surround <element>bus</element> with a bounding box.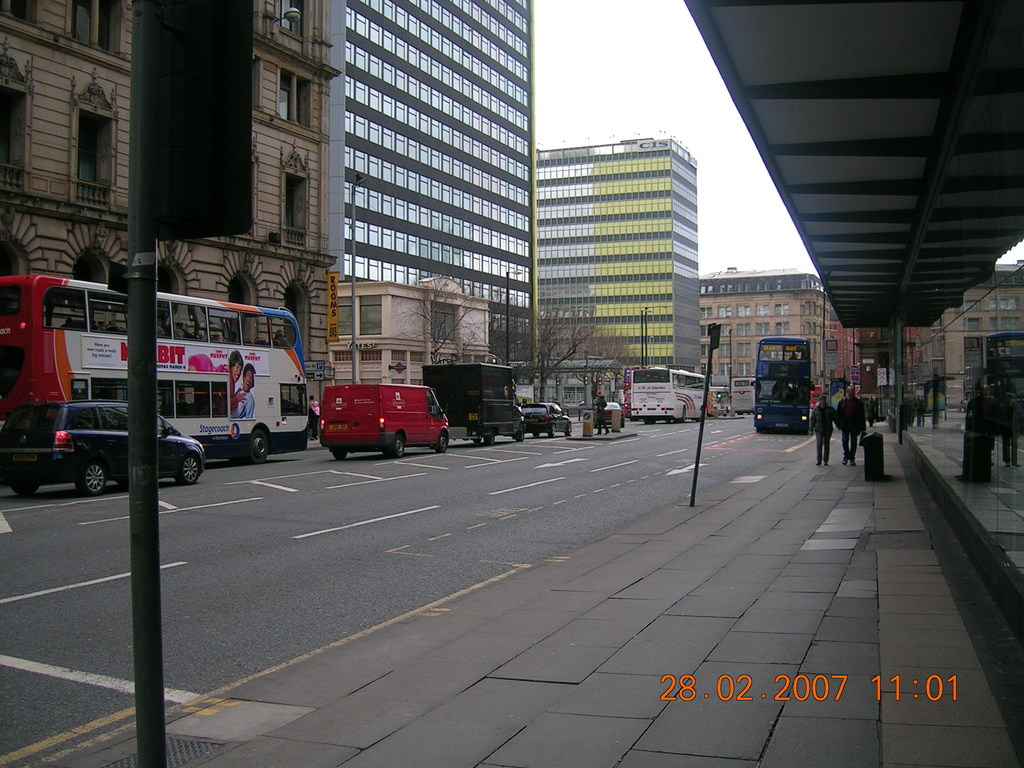
bbox(753, 337, 816, 437).
